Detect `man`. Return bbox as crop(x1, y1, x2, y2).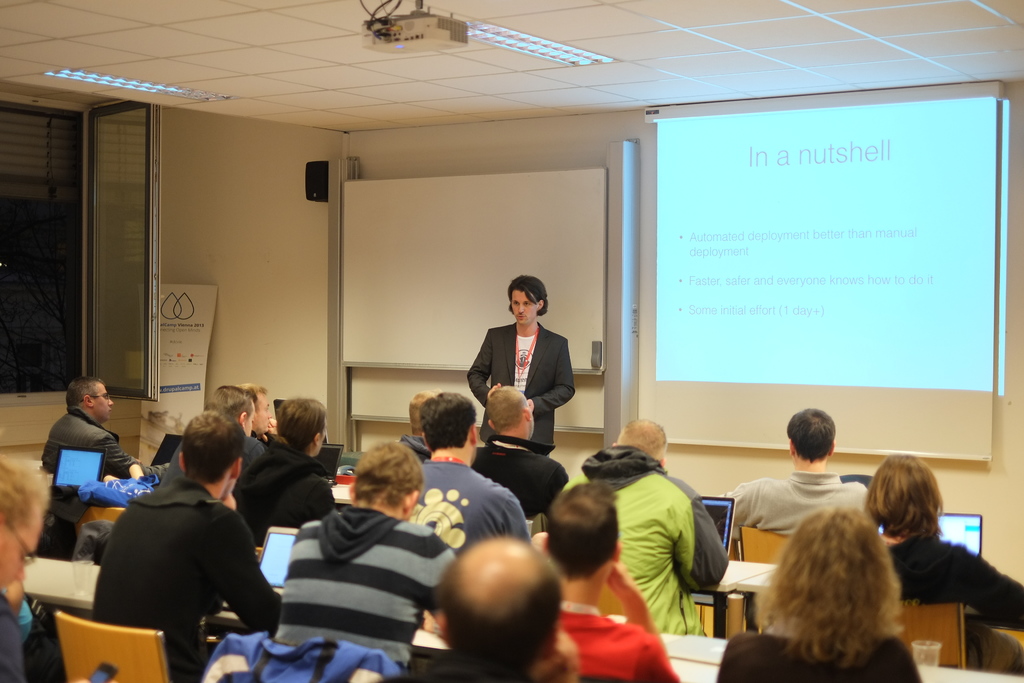
crop(397, 393, 432, 465).
